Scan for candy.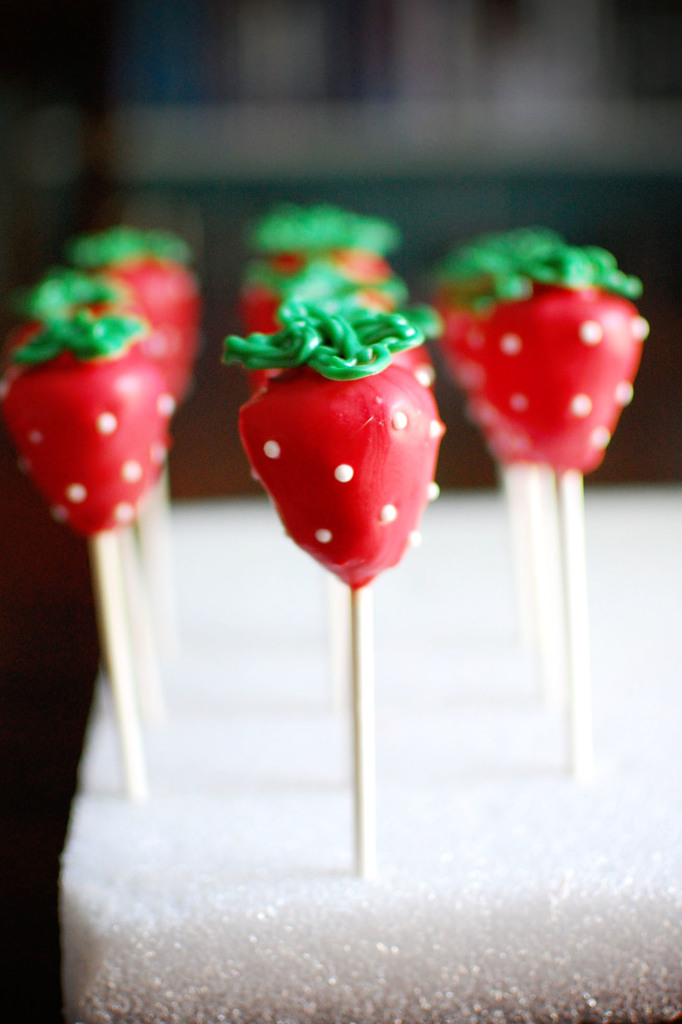
Scan result: (231, 302, 438, 588).
